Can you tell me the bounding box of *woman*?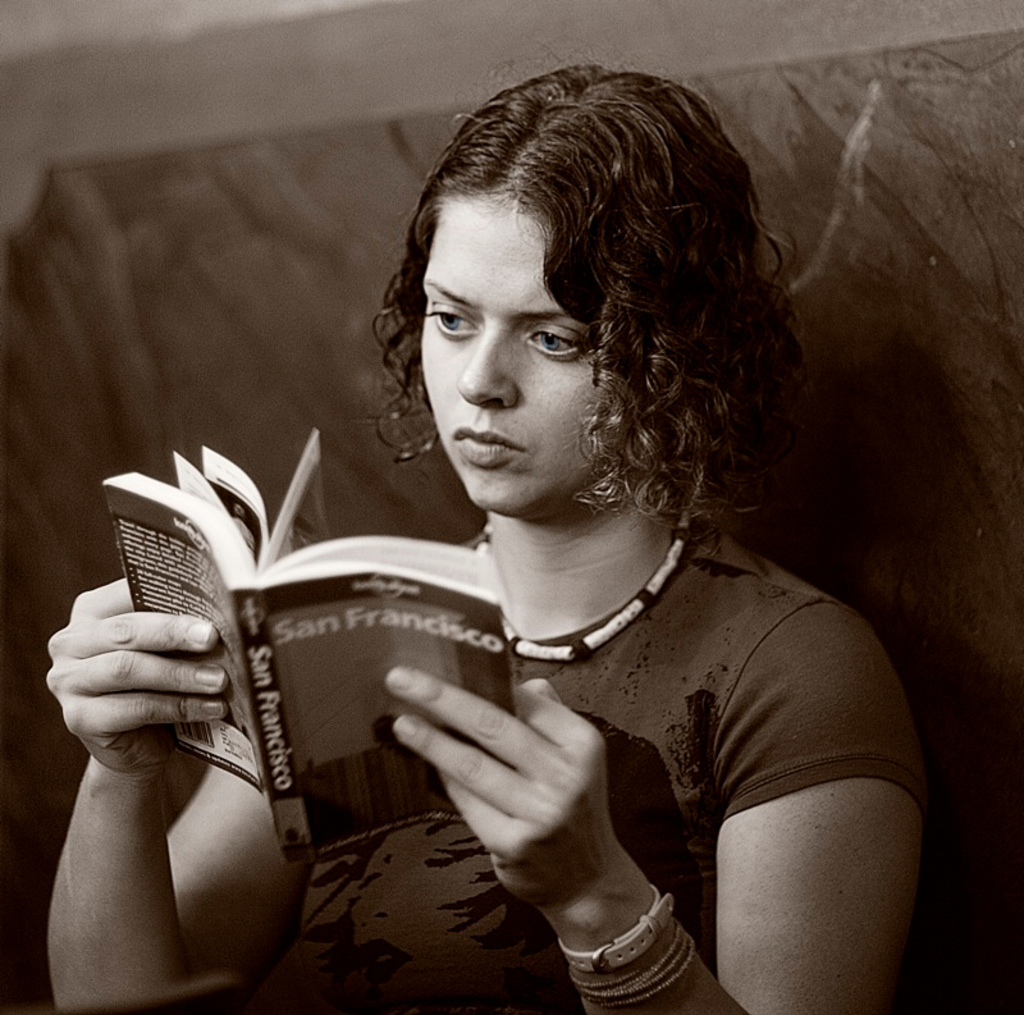
BBox(45, 52, 934, 1014).
